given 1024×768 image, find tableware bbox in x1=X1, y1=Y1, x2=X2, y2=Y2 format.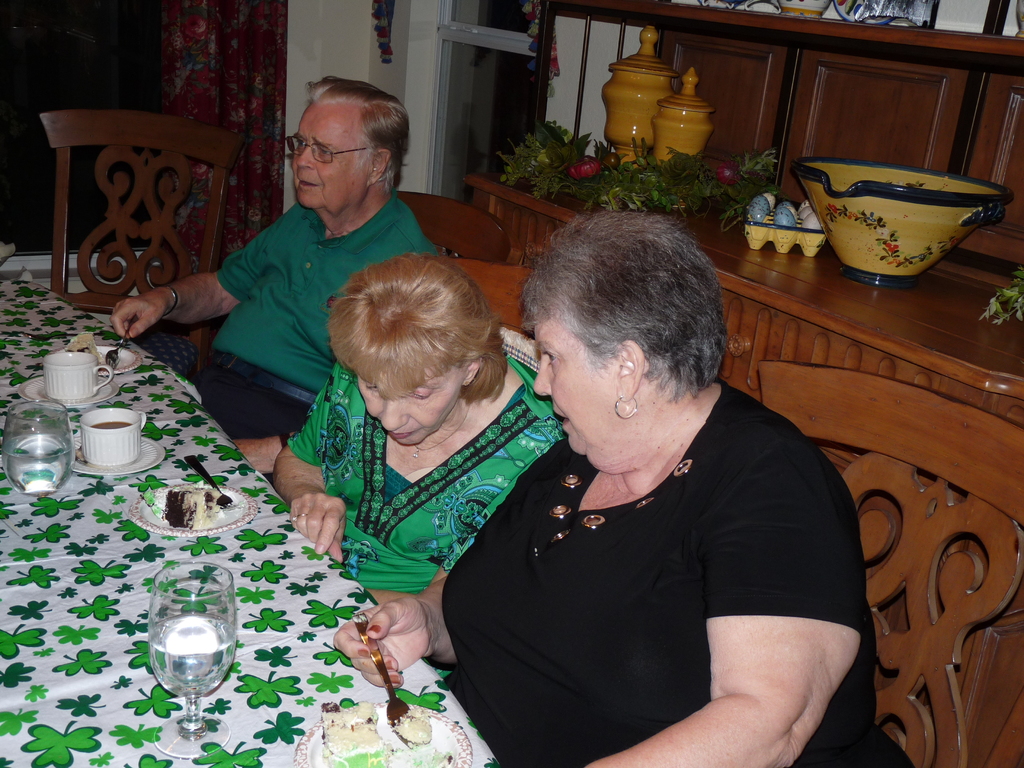
x1=350, y1=605, x2=431, y2=748.
